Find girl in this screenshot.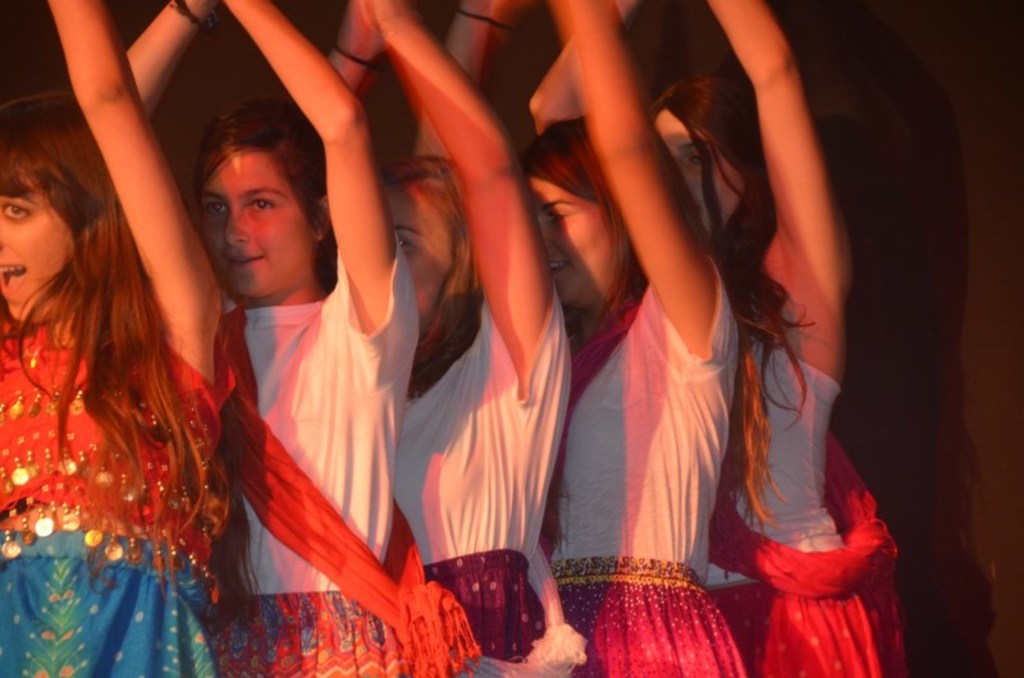
The bounding box for girl is 531, 0, 902, 675.
